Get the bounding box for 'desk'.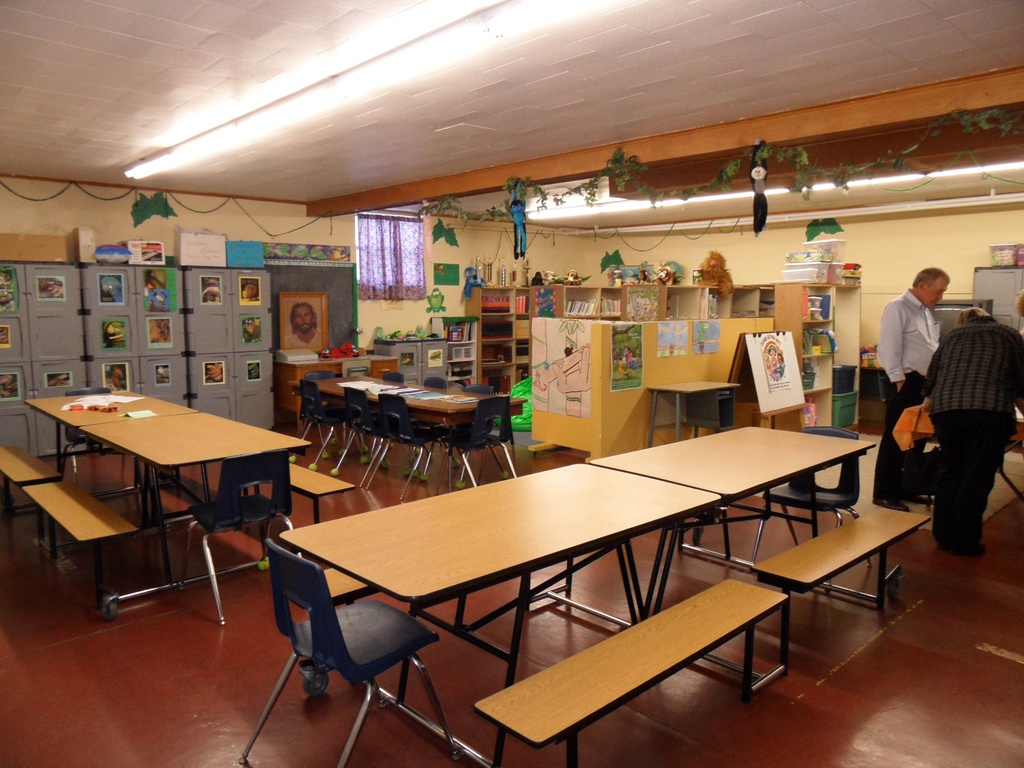
{"left": 6, "top": 381, "right": 342, "bottom": 634}.
